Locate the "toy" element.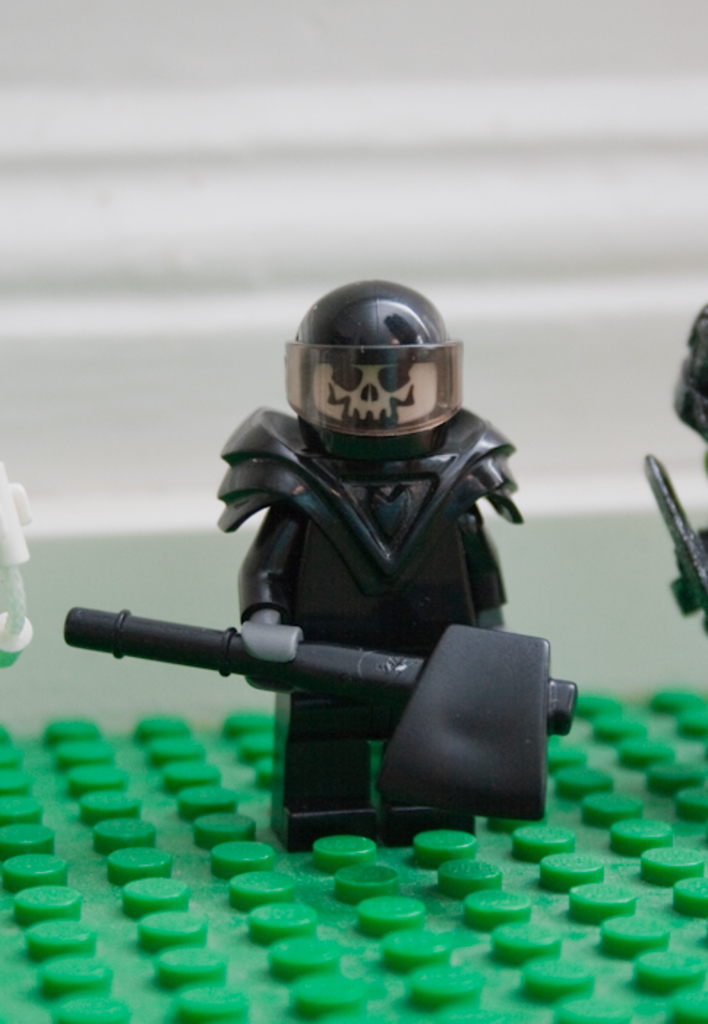
Element bbox: (x1=63, y1=607, x2=582, y2=822).
